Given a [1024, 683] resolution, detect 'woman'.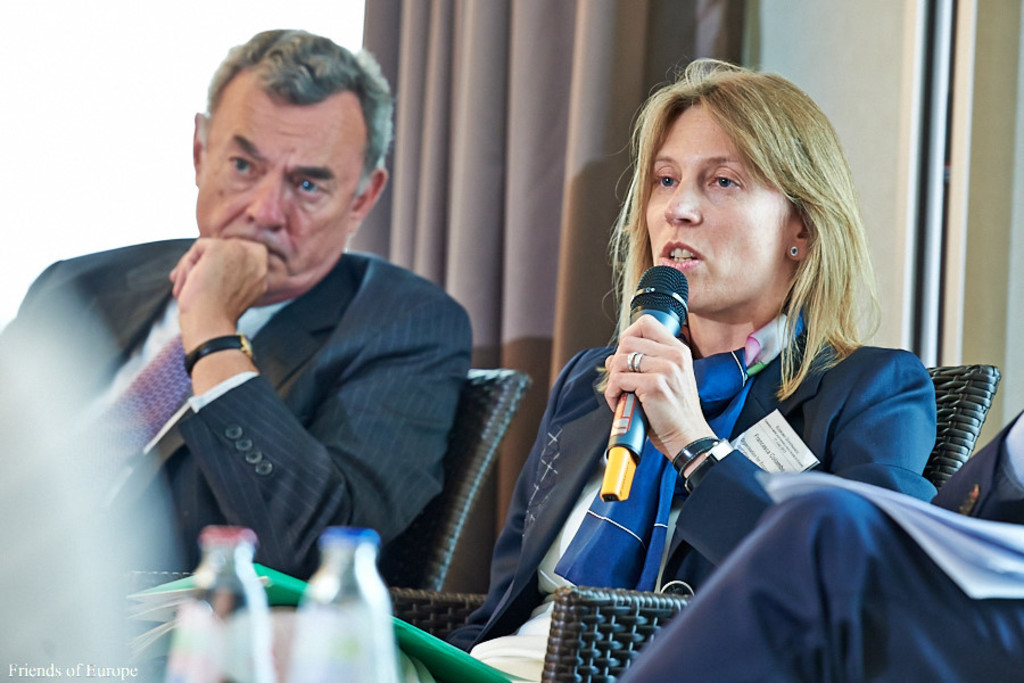
box=[494, 79, 966, 659].
